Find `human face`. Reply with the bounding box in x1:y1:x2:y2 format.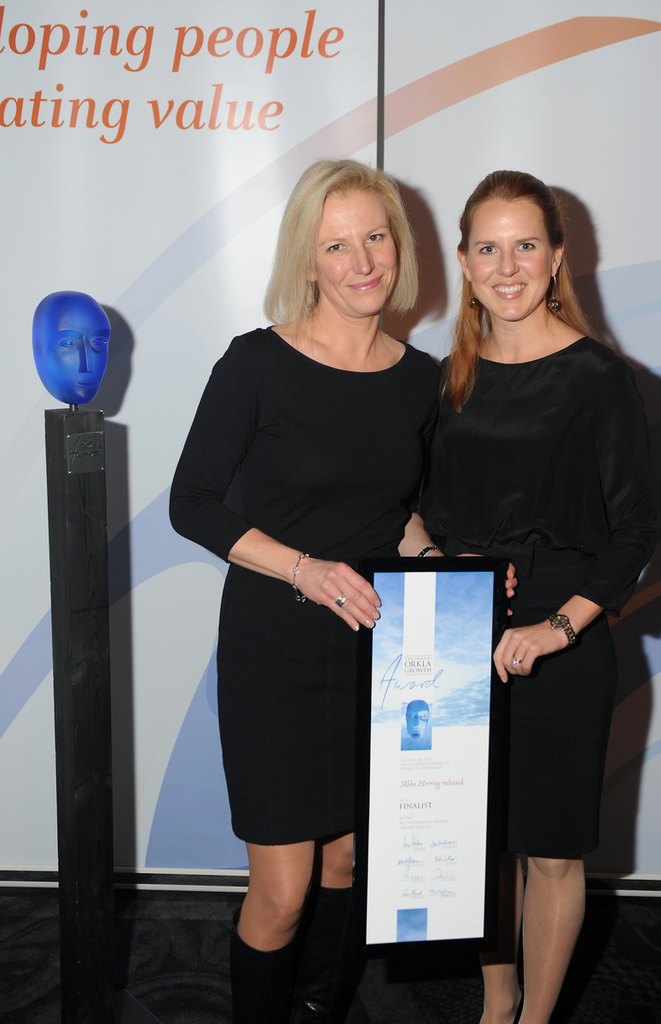
467:198:554:314.
